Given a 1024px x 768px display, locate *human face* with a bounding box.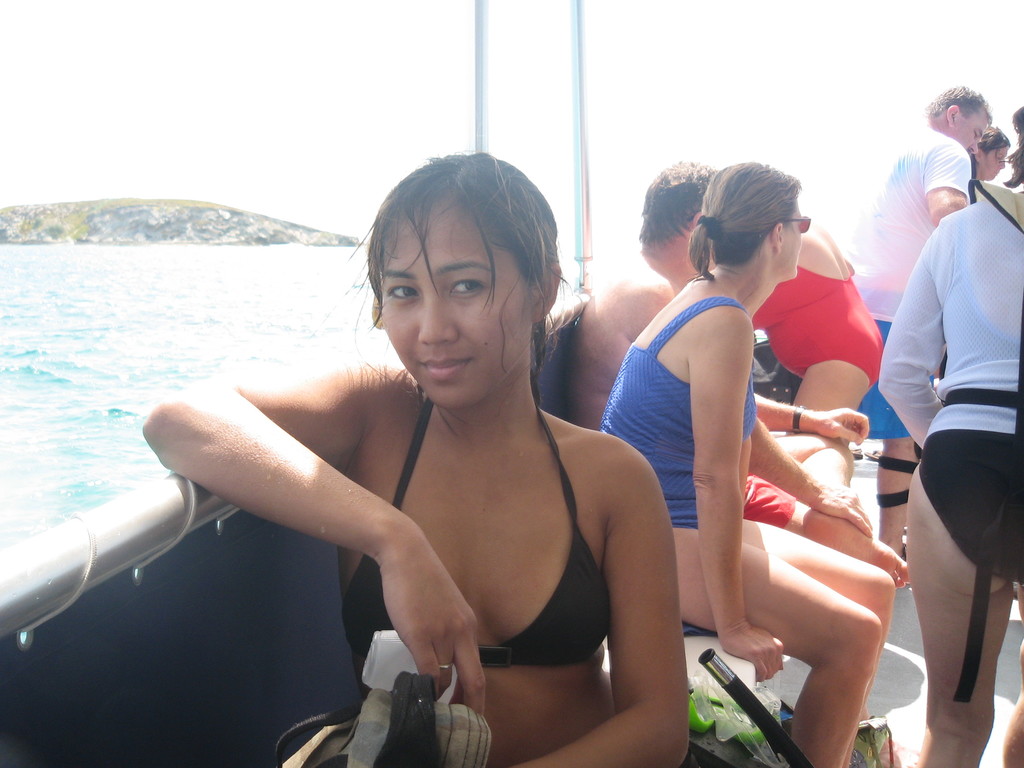
Located: x1=788 y1=200 x2=806 y2=280.
